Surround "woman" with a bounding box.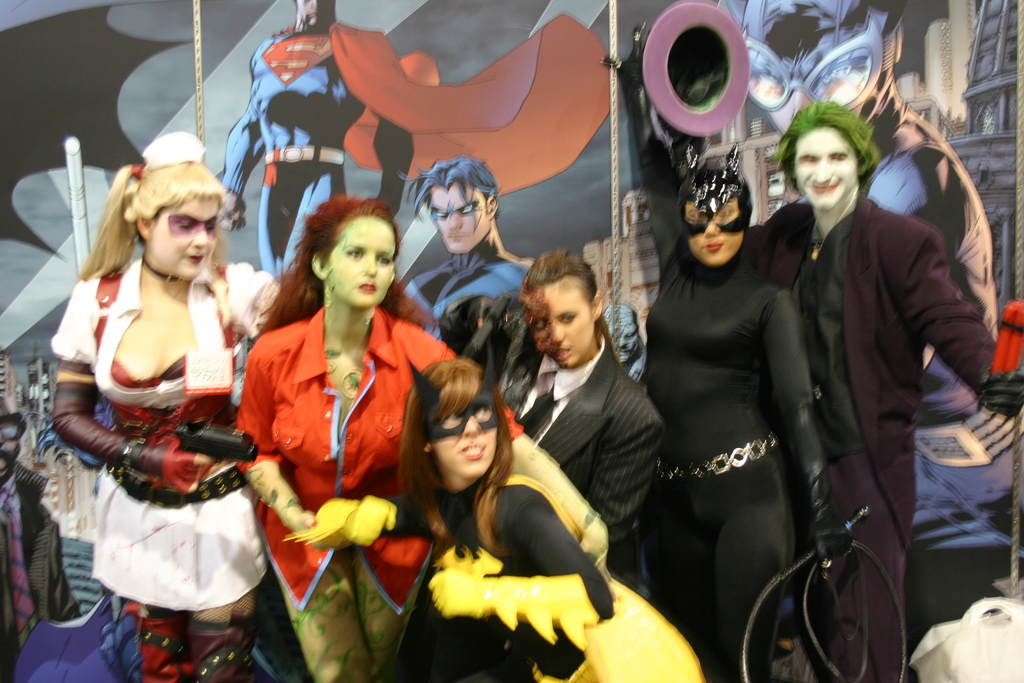
locate(28, 132, 282, 678).
